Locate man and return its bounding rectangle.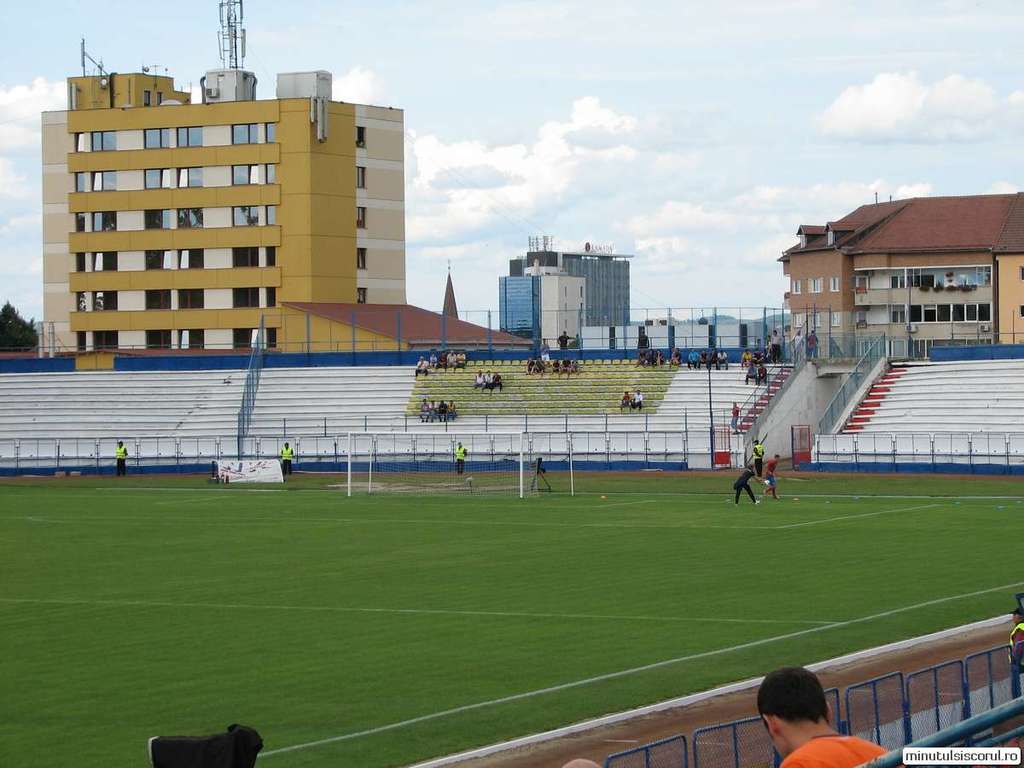
Rect(753, 346, 768, 363).
